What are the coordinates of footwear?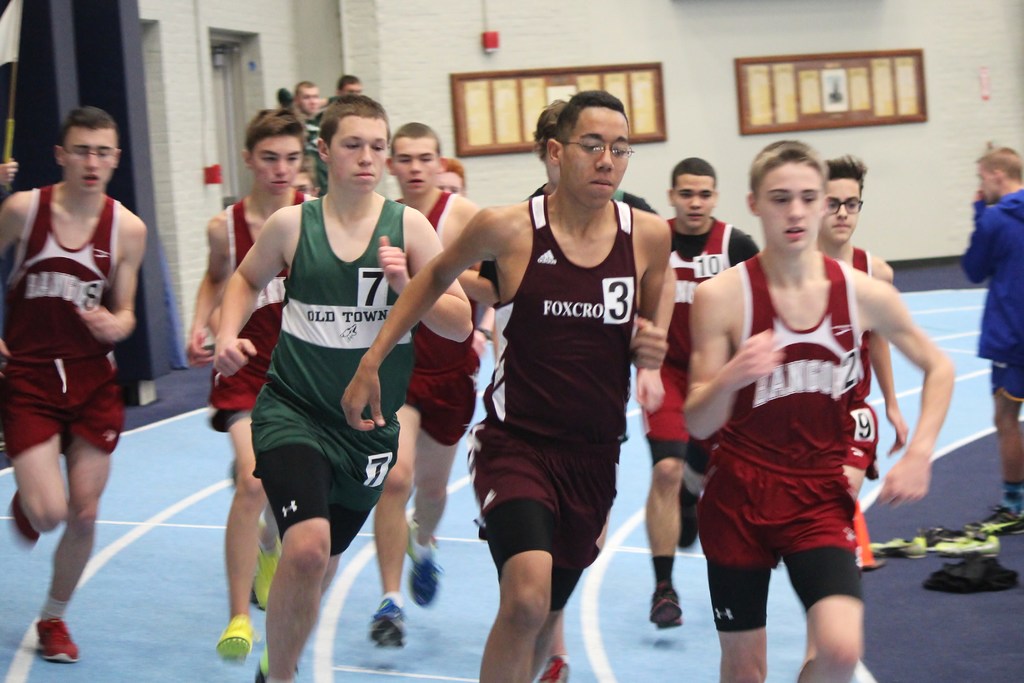
region(941, 524, 995, 553).
